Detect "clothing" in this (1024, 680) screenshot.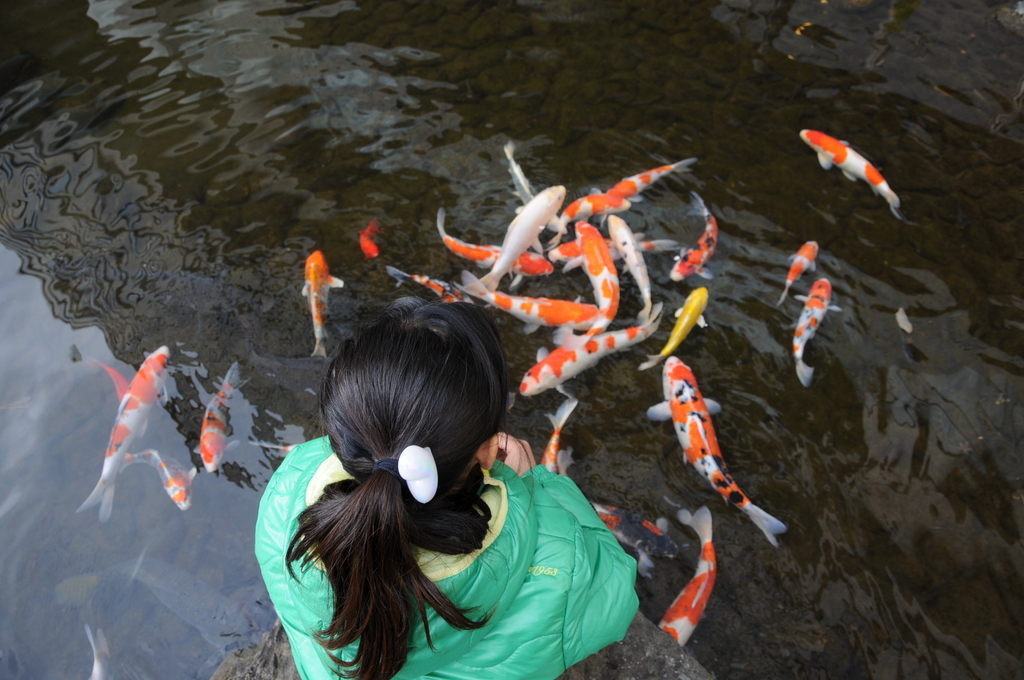
Detection: rect(253, 435, 639, 679).
